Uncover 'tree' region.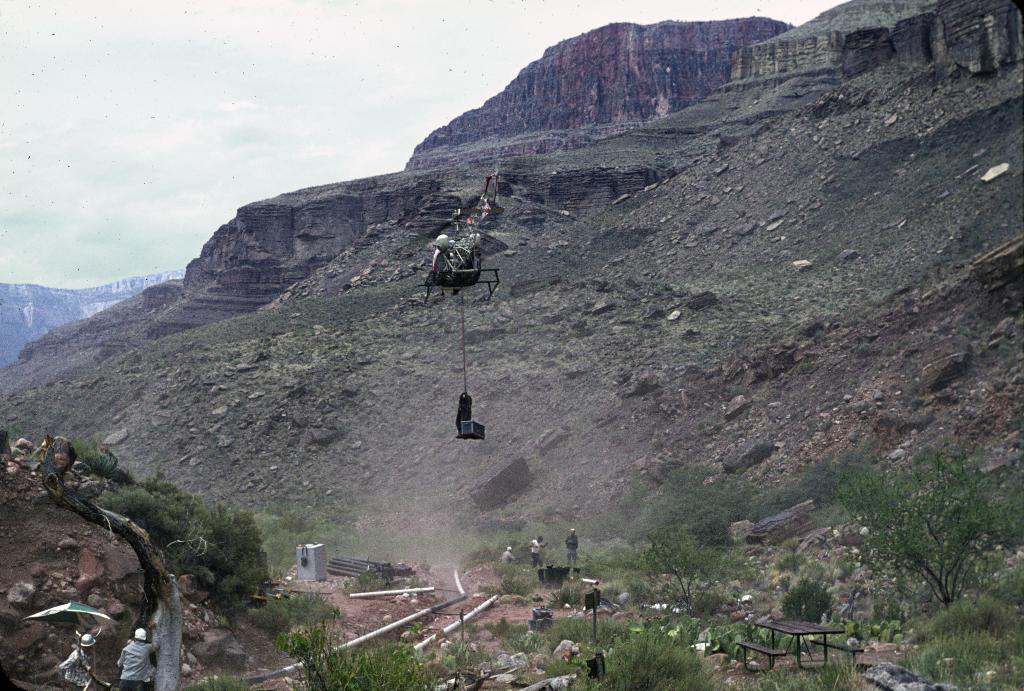
Uncovered: 640/521/724/619.
